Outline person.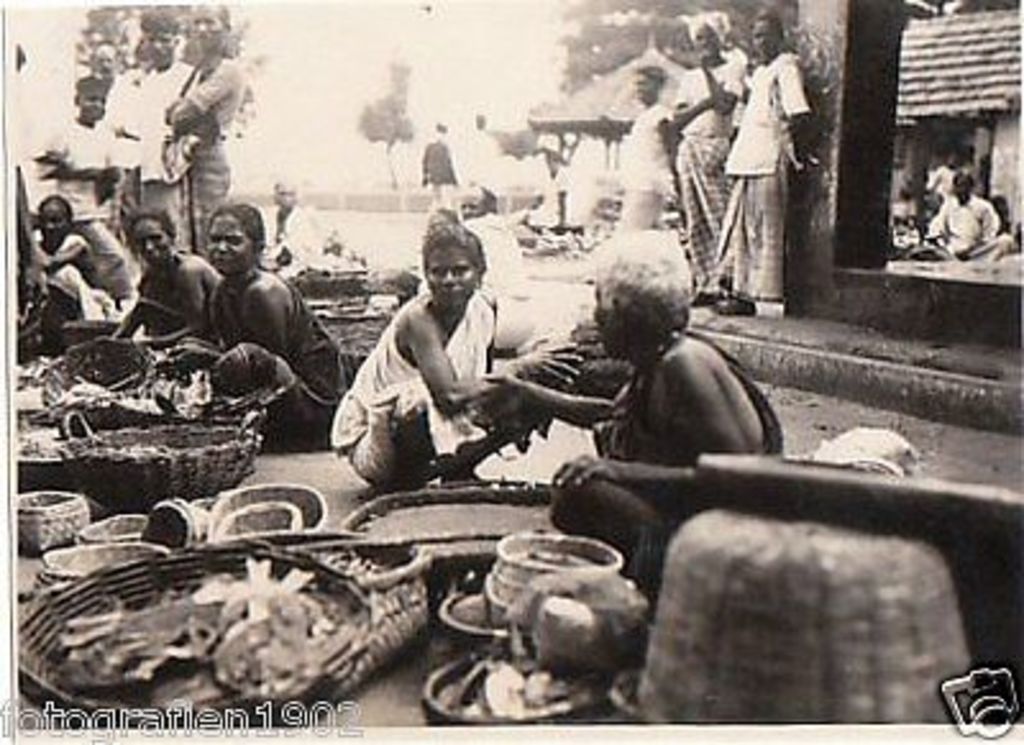
Outline: crop(136, 3, 182, 248).
